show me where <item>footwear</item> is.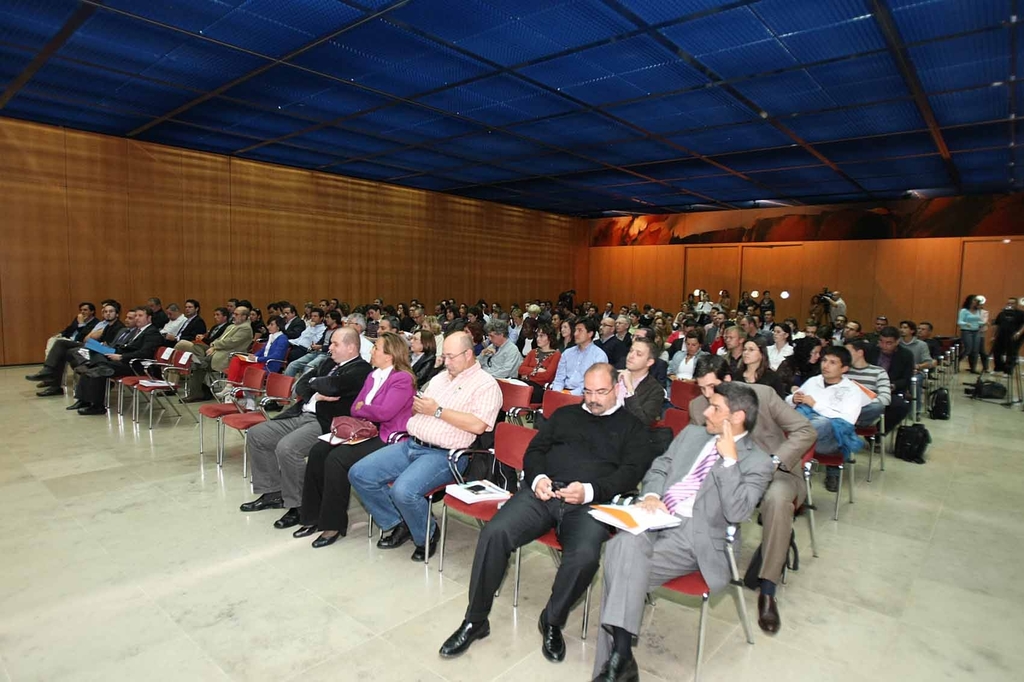
<item>footwear</item> is at 180,393,197,404.
